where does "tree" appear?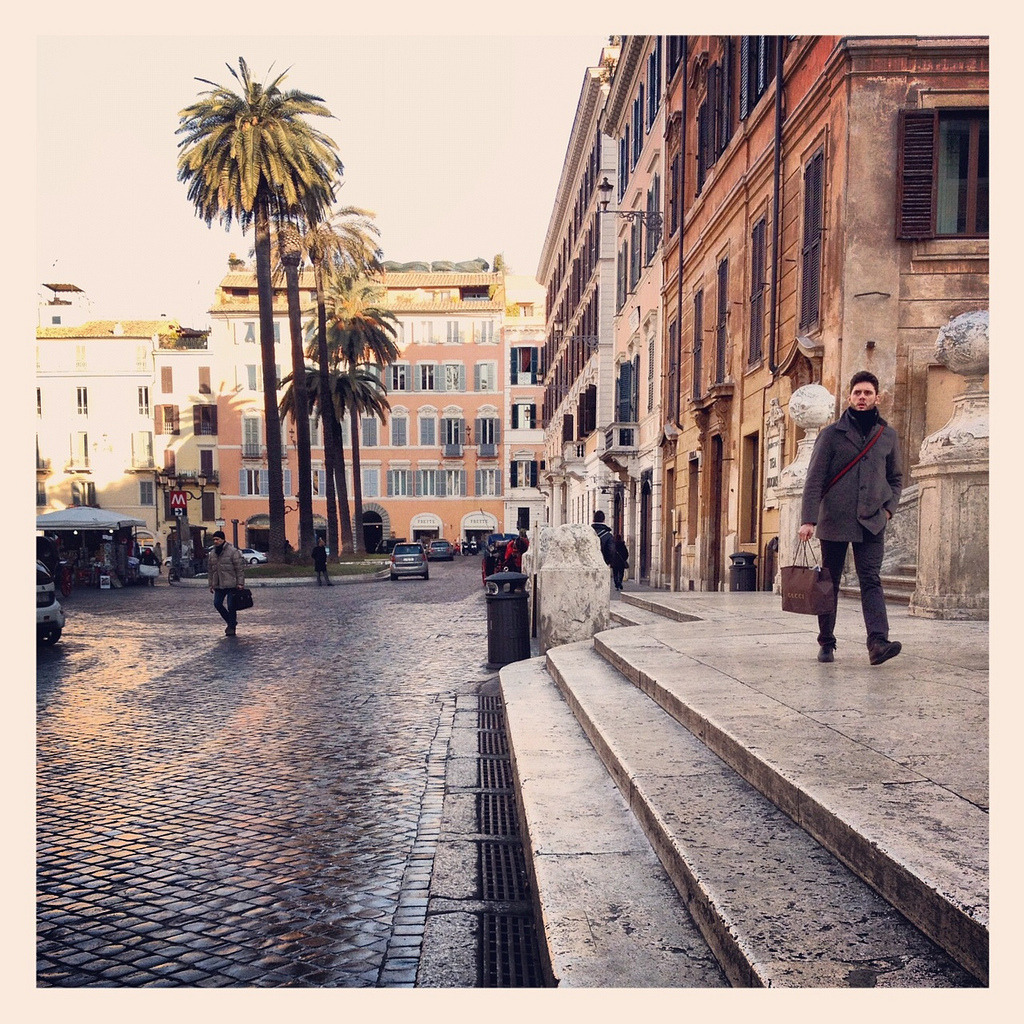
Appears at crop(261, 357, 400, 559).
